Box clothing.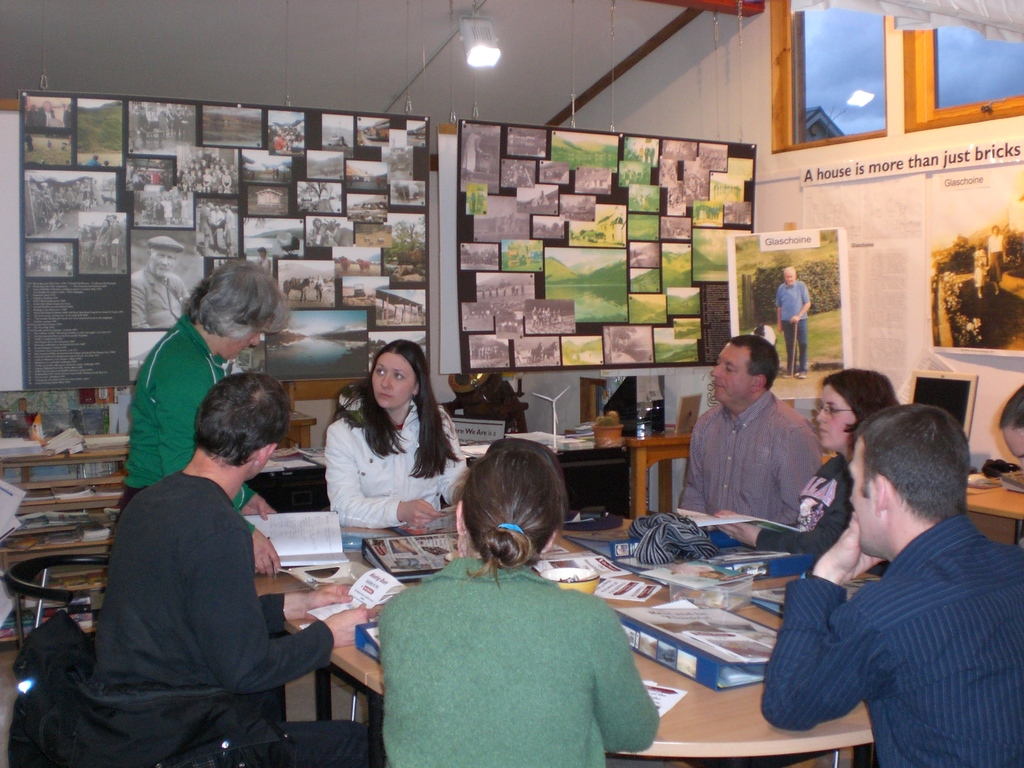
[x1=324, y1=406, x2=466, y2=528].
